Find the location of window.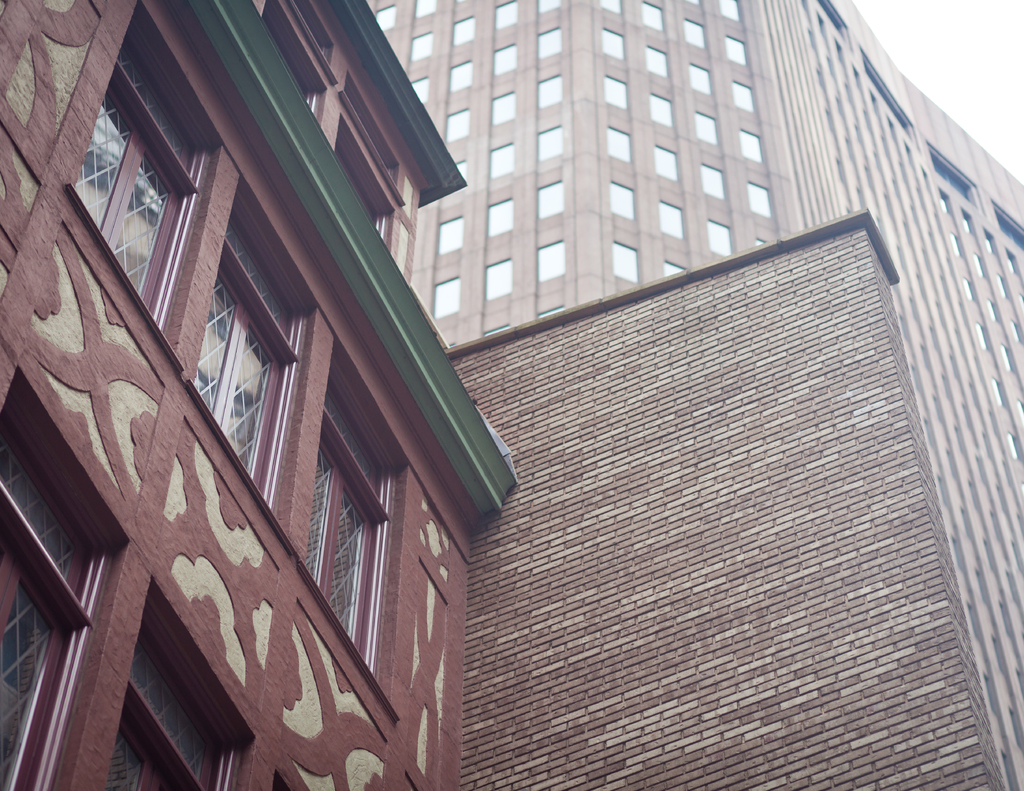
Location: crop(95, 579, 225, 769).
